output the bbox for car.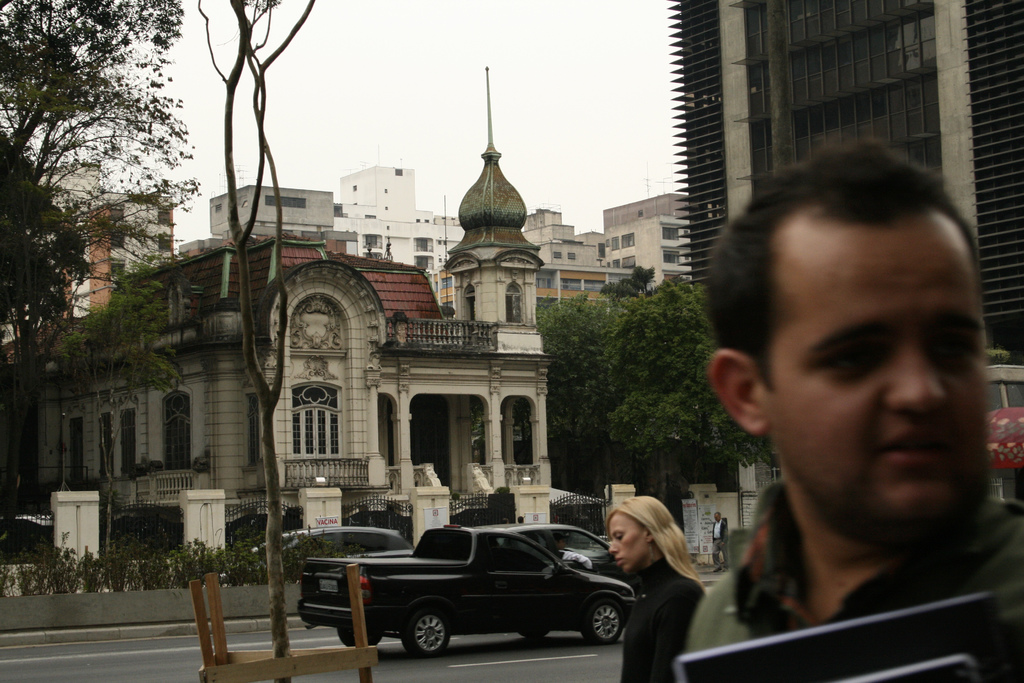
bbox=[392, 518, 636, 659].
